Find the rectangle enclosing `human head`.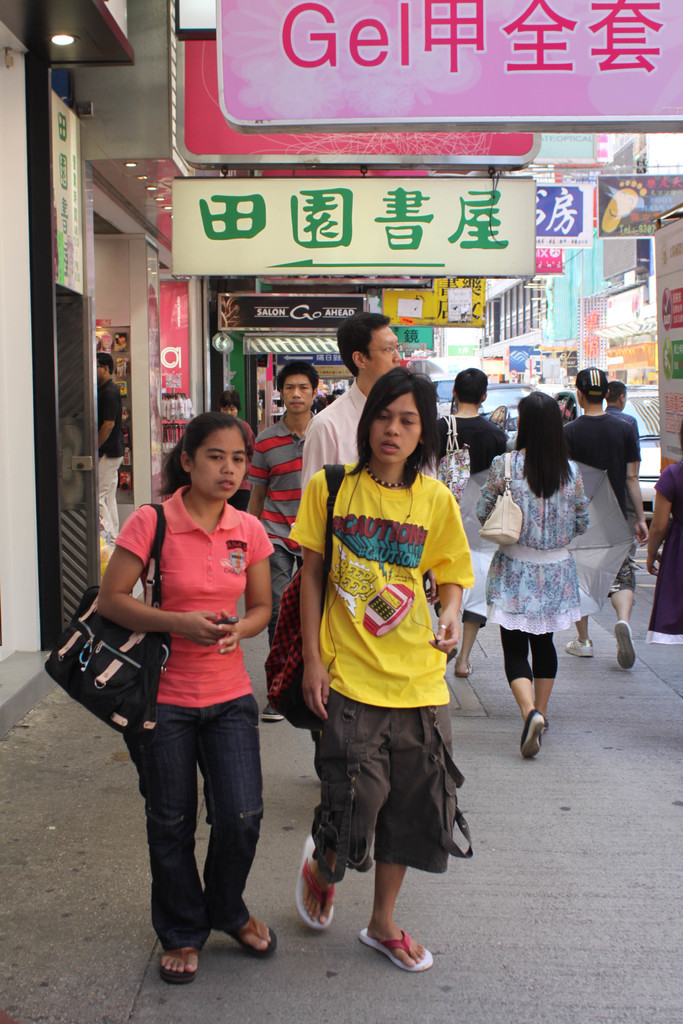
(left=274, top=359, right=318, bottom=417).
